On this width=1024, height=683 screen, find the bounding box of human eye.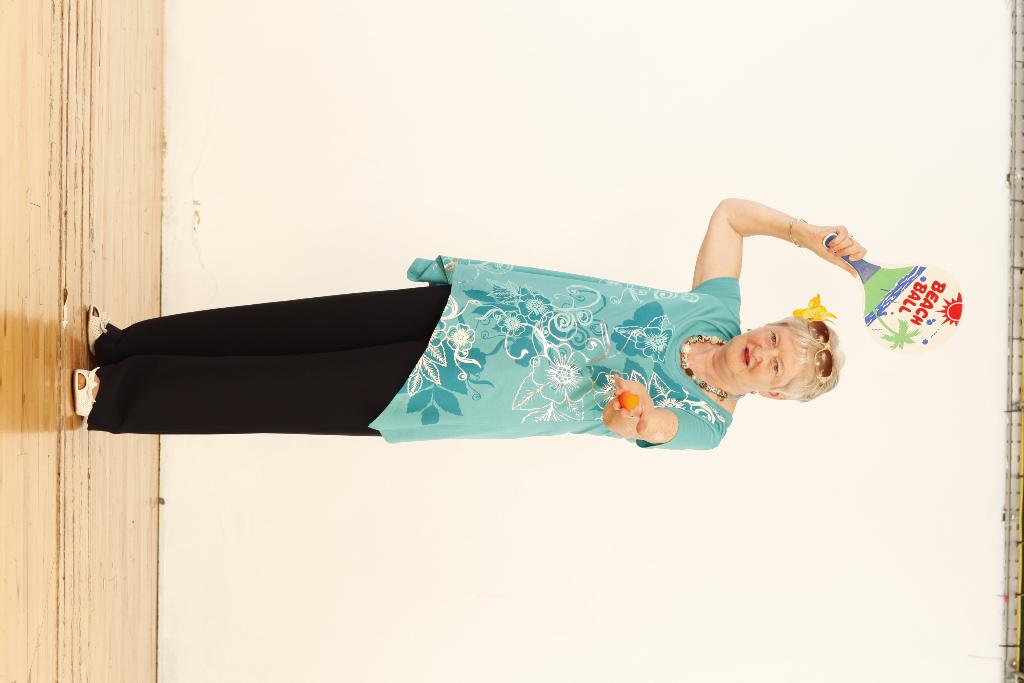
Bounding box: <box>766,328,780,349</box>.
